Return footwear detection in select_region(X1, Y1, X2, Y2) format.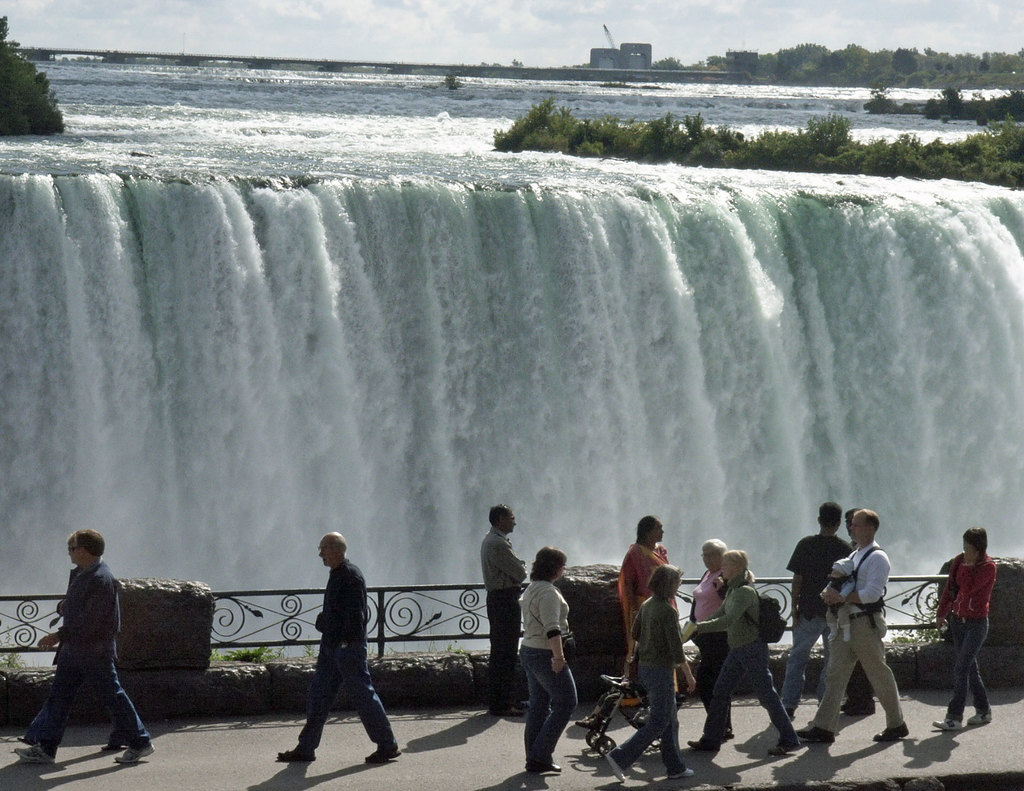
select_region(934, 721, 958, 729).
